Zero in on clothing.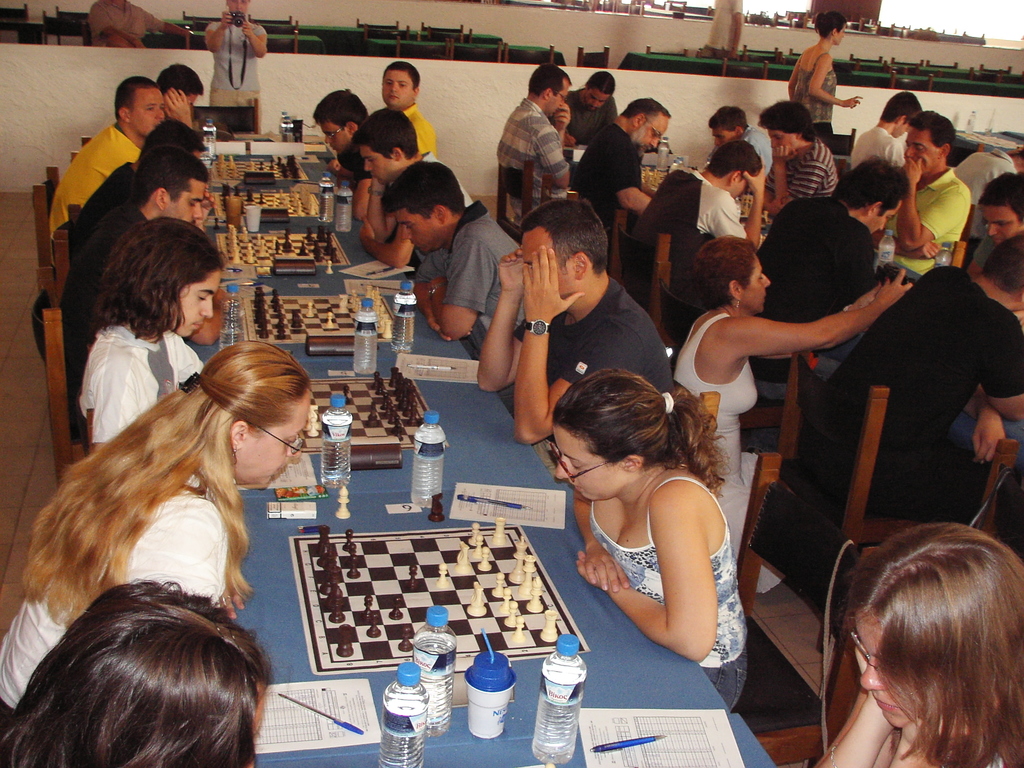
Zeroed in: (left=64, top=211, right=151, bottom=375).
